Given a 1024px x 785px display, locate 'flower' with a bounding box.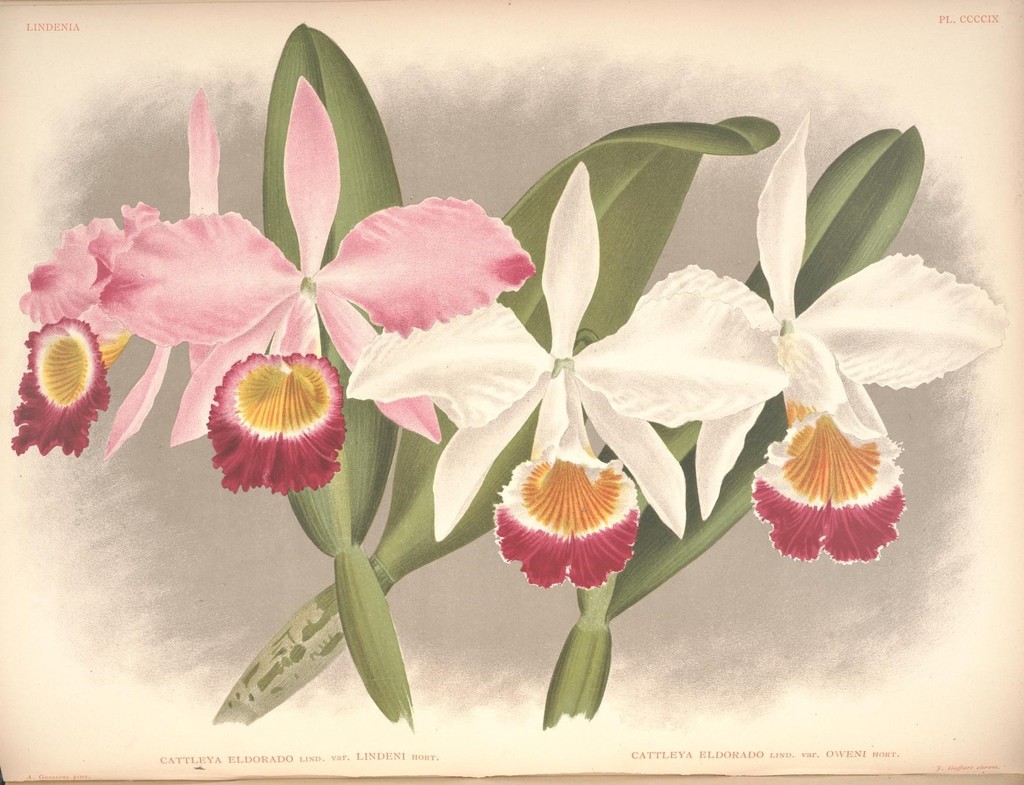
Located: 346, 163, 787, 588.
